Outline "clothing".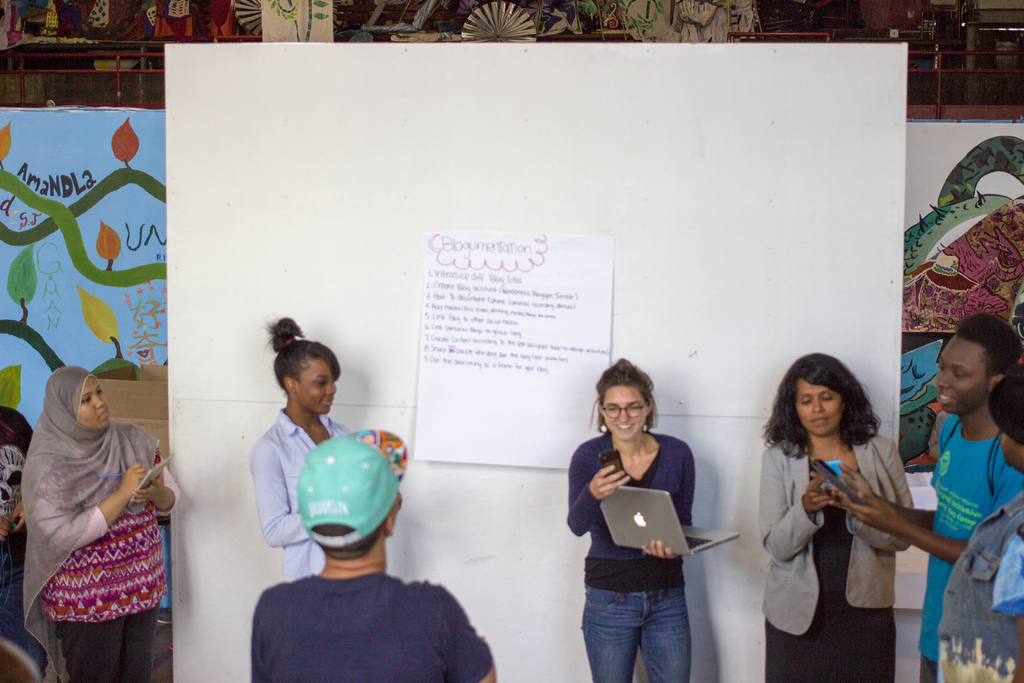
Outline: box=[243, 398, 404, 603].
